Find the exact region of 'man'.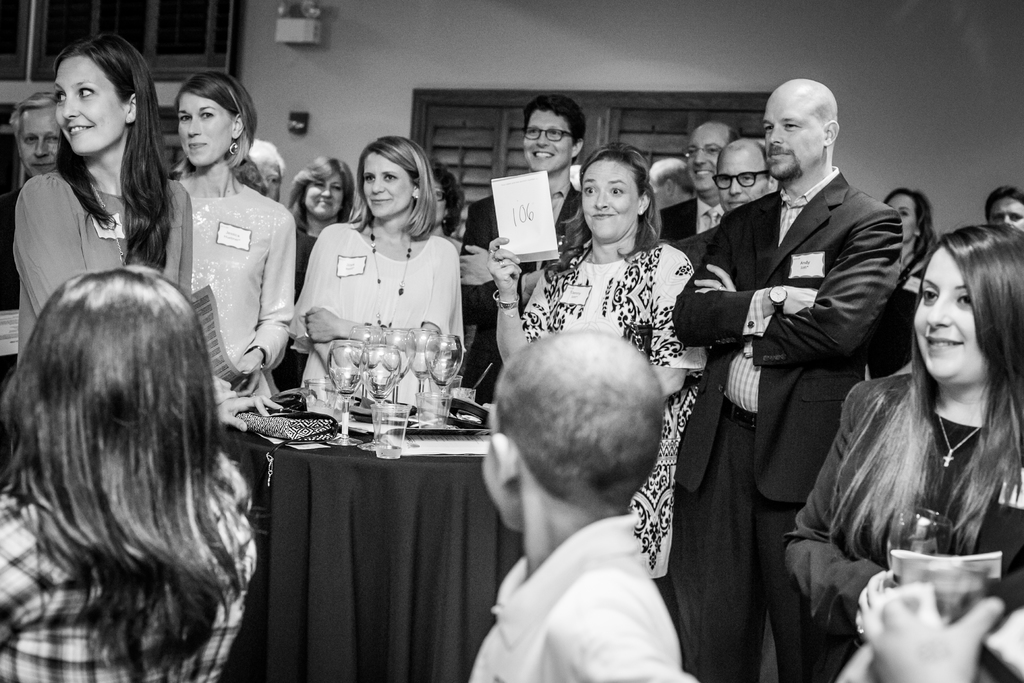
Exact region: [x1=664, y1=115, x2=739, y2=242].
